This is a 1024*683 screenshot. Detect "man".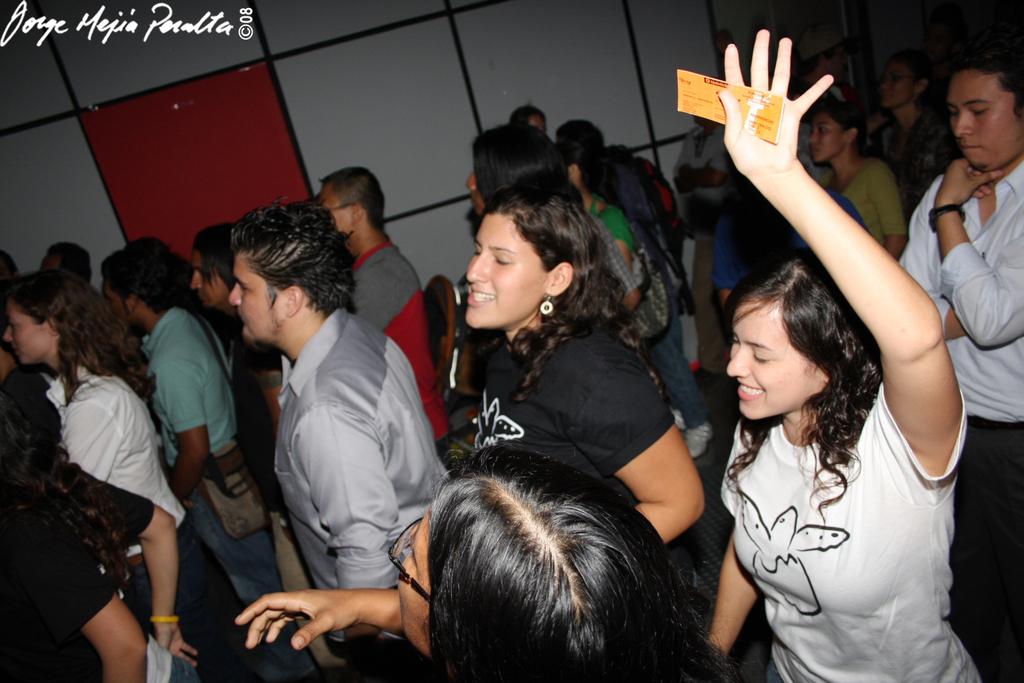
893 35 1023 682.
